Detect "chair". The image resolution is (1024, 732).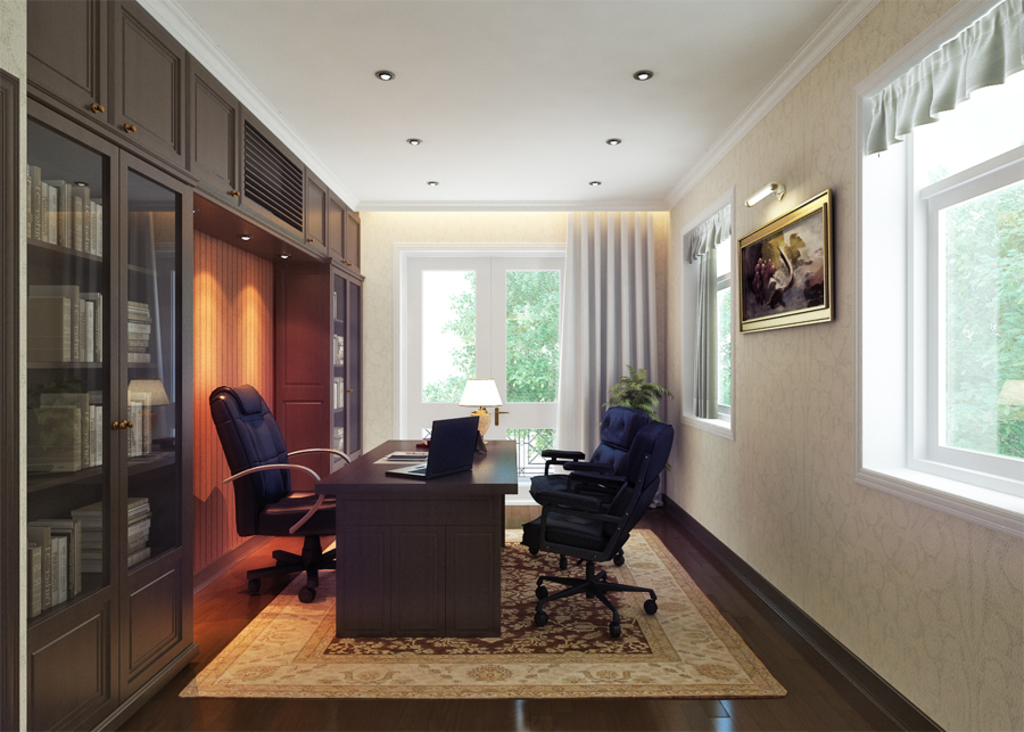
{"left": 521, "top": 397, "right": 651, "bottom": 564}.
